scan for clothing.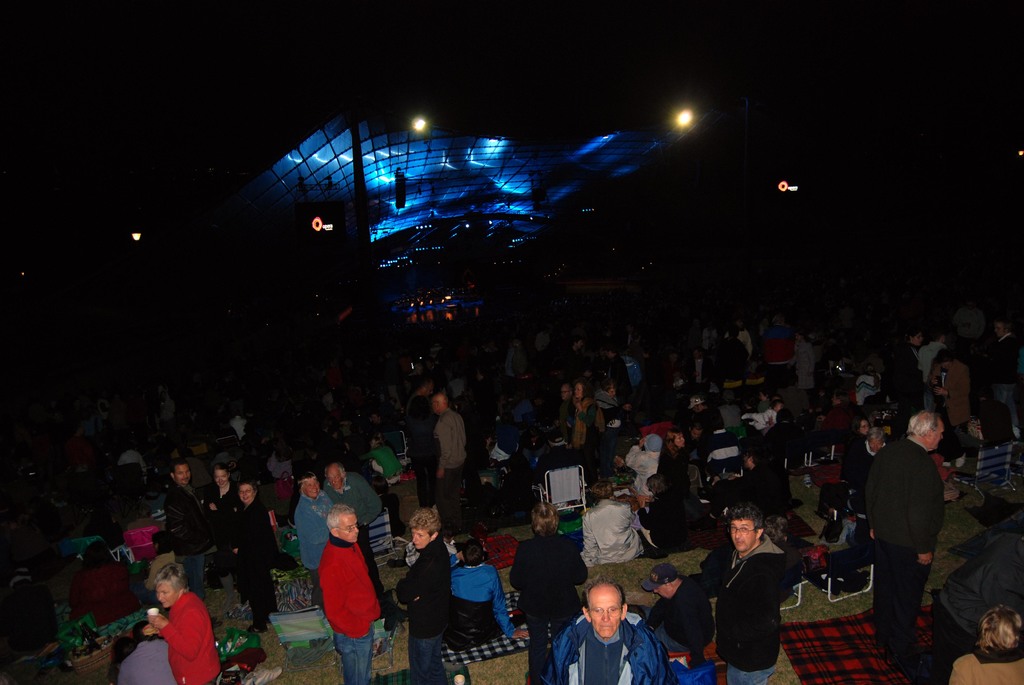
Scan result: (x1=121, y1=451, x2=148, y2=471).
